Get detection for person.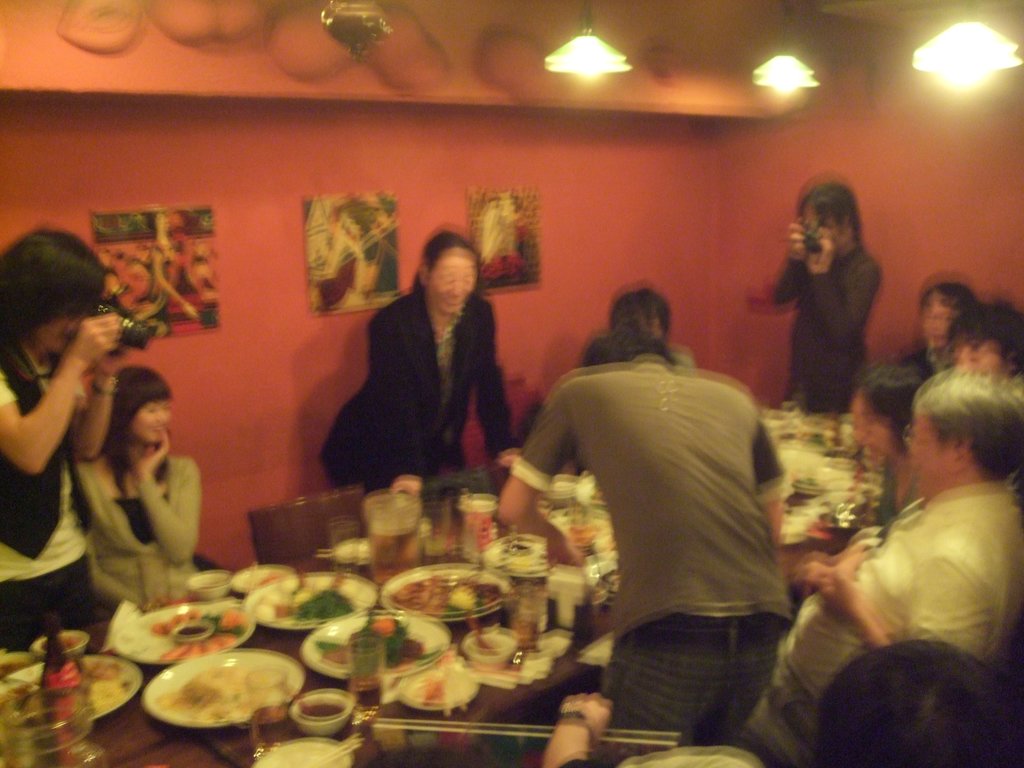
Detection: crop(67, 354, 240, 629).
